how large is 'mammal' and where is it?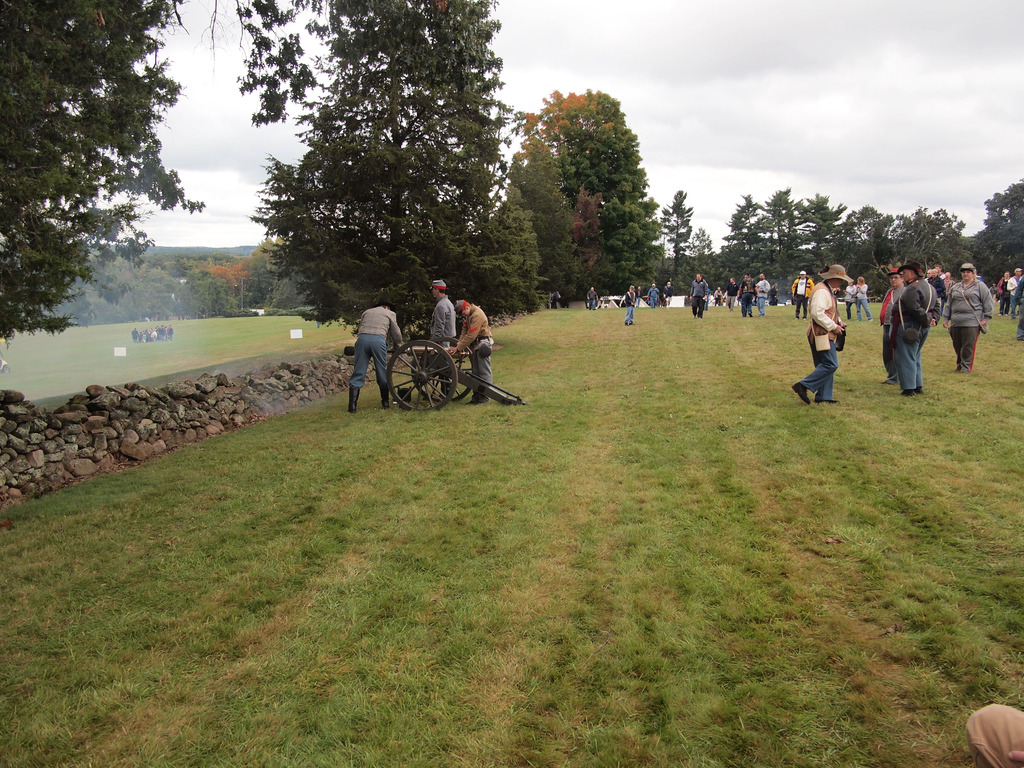
Bounding box: crop(1016, 274, 1023, 341).
